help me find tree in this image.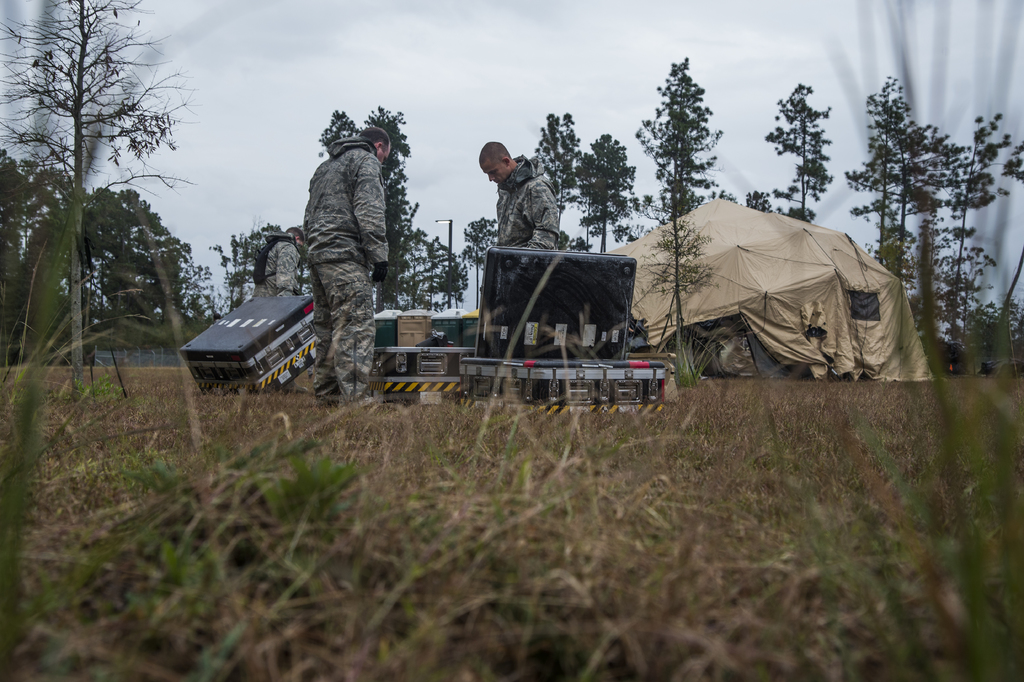
Found it: {"left": 838, "top": 63, "right": 913, "bottom": 317}.
